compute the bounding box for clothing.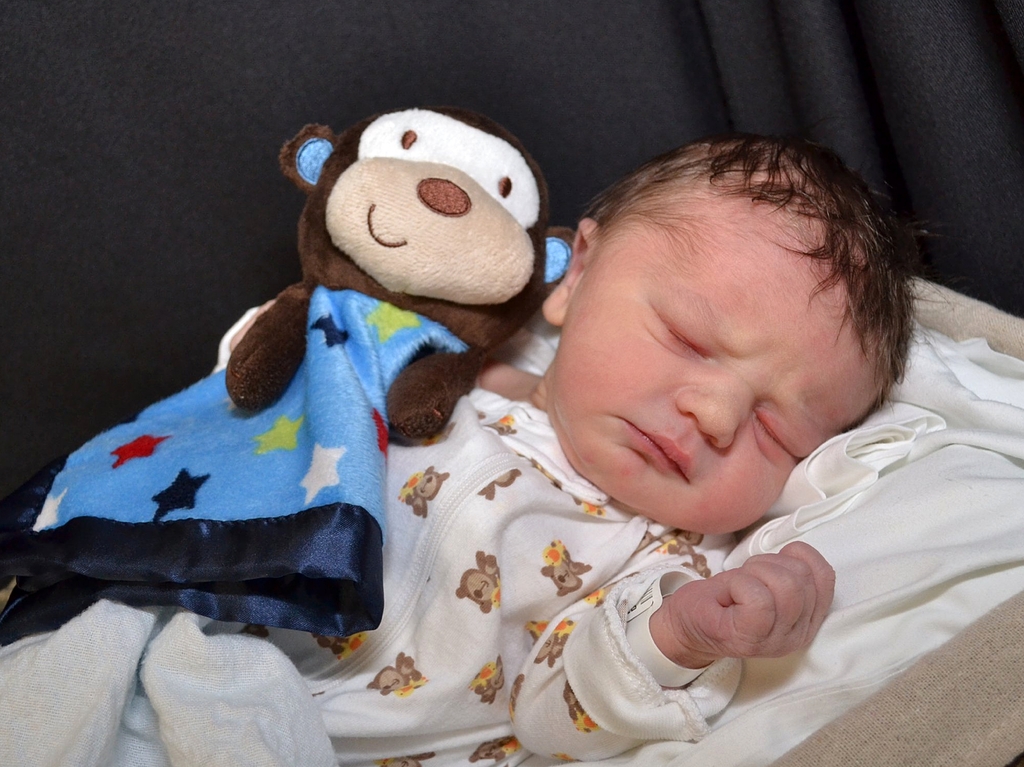
bbox(0, 332, 750, 766).
